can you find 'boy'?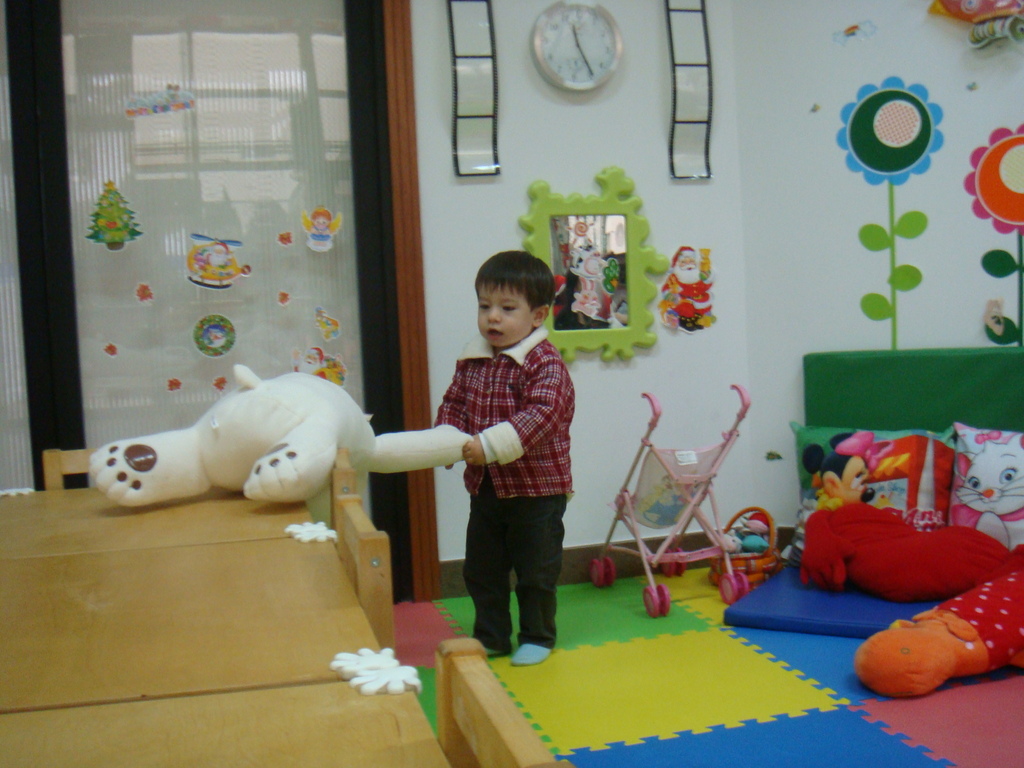
Yes, bounding box: (415,234,583,672).
